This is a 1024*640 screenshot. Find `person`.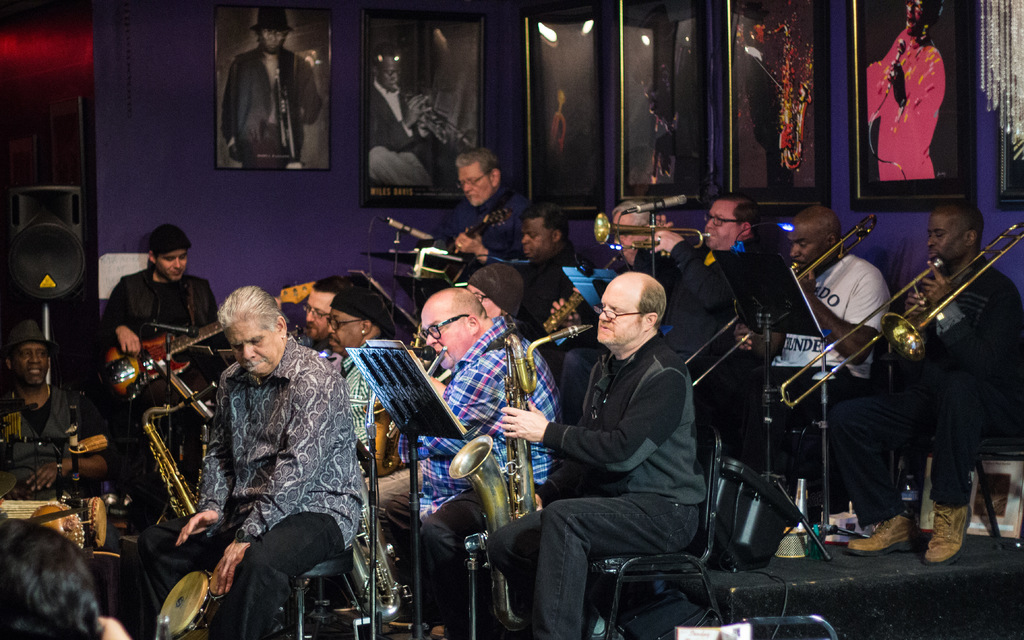
Bounding box: [217, 6, 322, 166].
